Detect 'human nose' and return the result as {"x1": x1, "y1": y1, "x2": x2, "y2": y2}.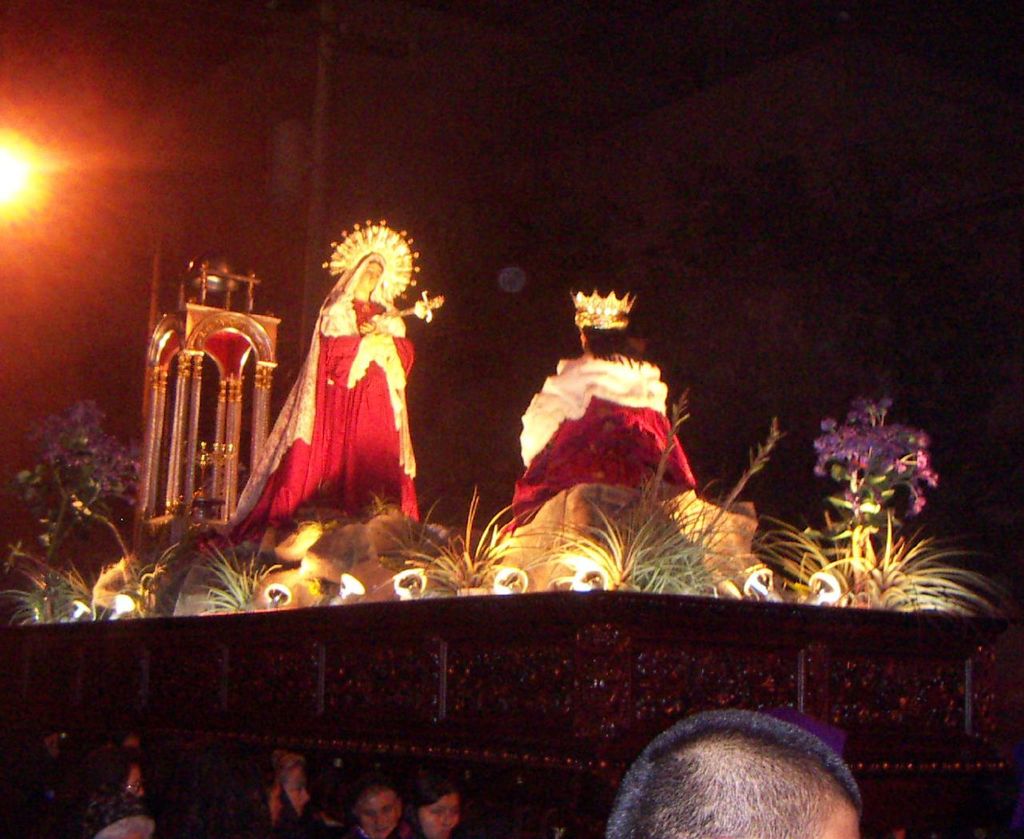
{"x1": 439, "y1": 809, "x2": 454, "y2": 825}.
